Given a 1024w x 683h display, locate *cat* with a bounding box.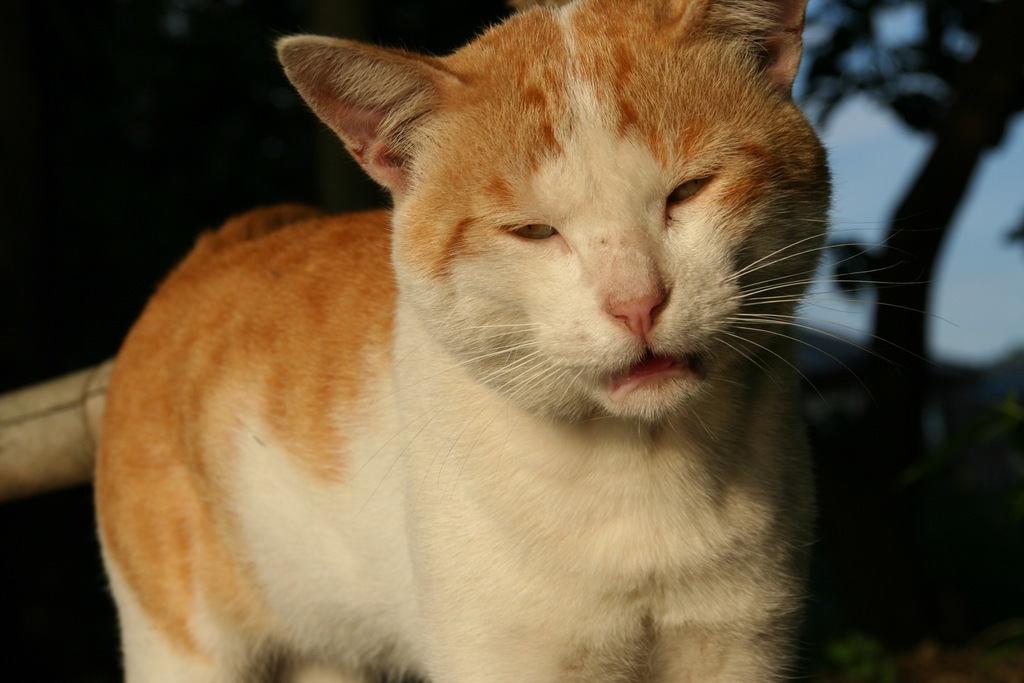
Located: [x1=0, y1=0, x2=965, y2=682].
